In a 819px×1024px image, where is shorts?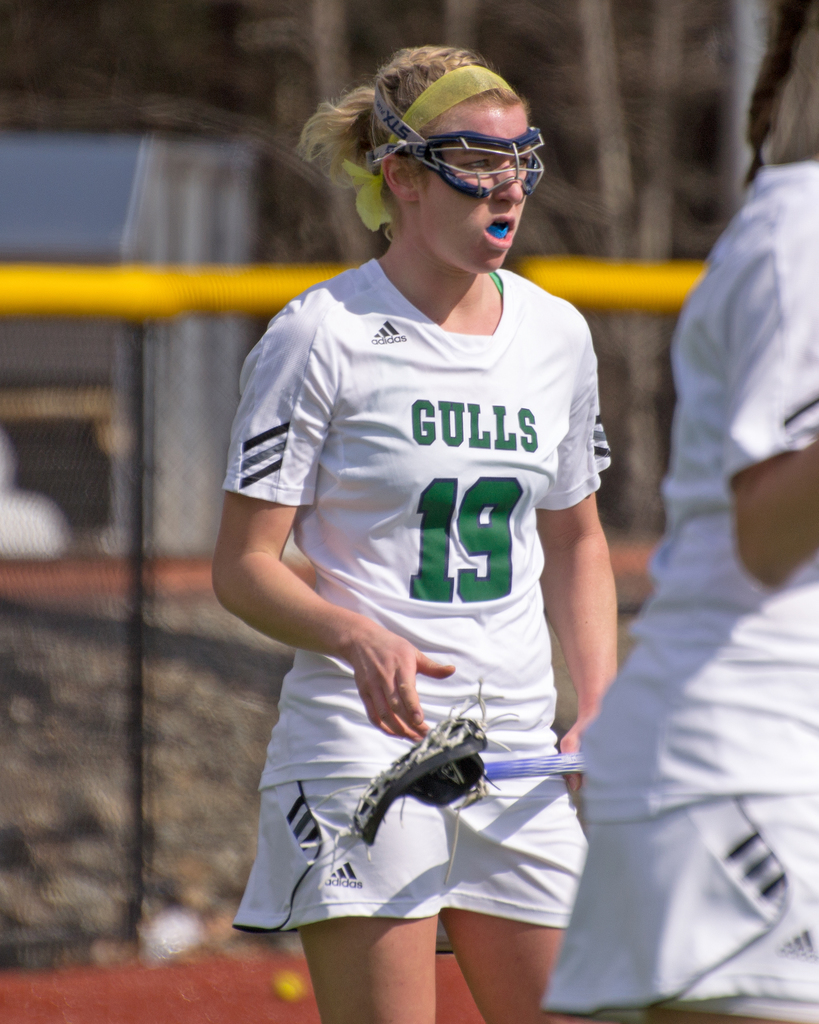
[279, 802, 594, 940].
